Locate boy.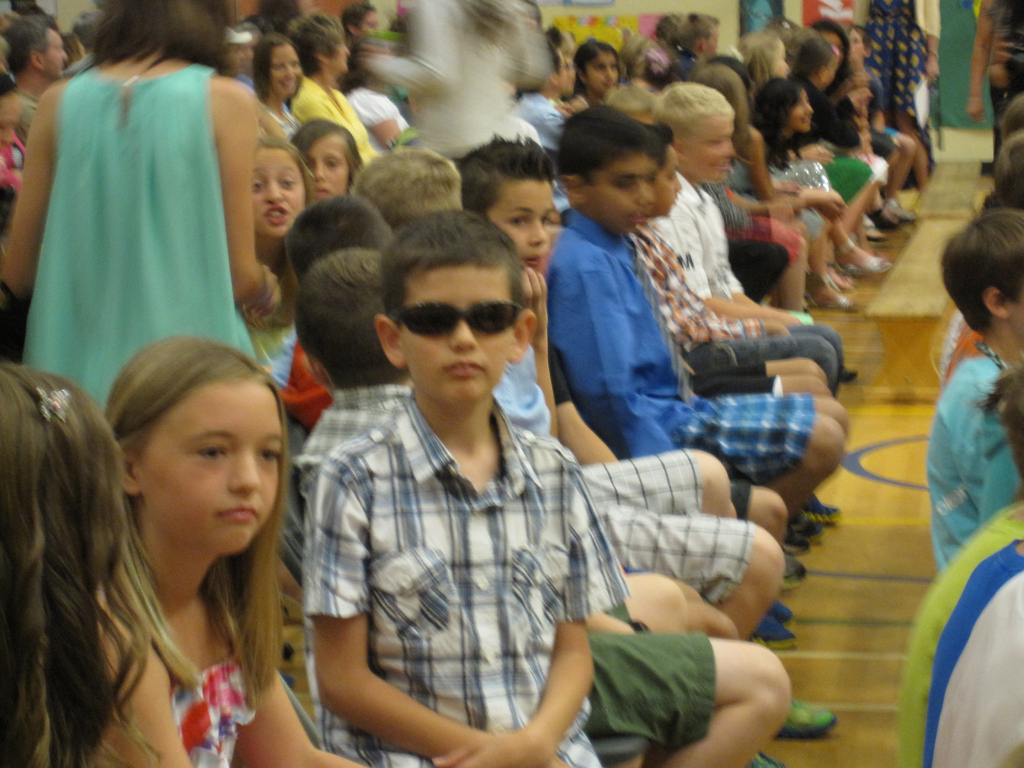
Bounding box: <region>548, 106, 803, 590</region>.
